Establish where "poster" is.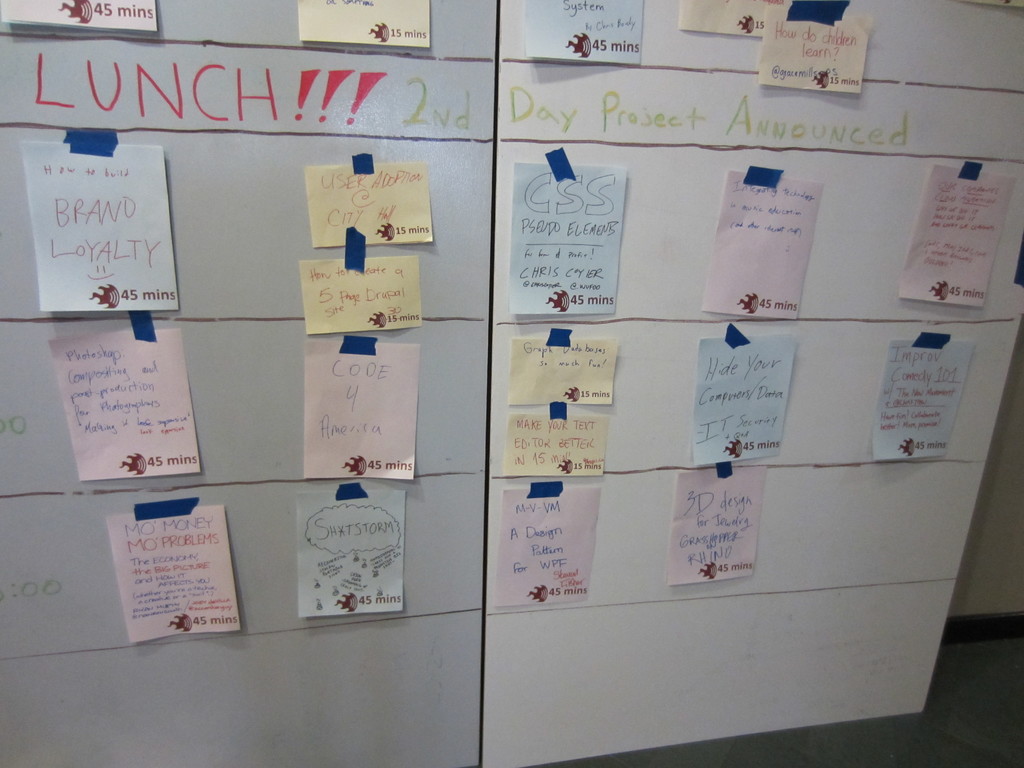
Established at {"left": 871, "top": 335, "right": 969, "bottom": 461}.
